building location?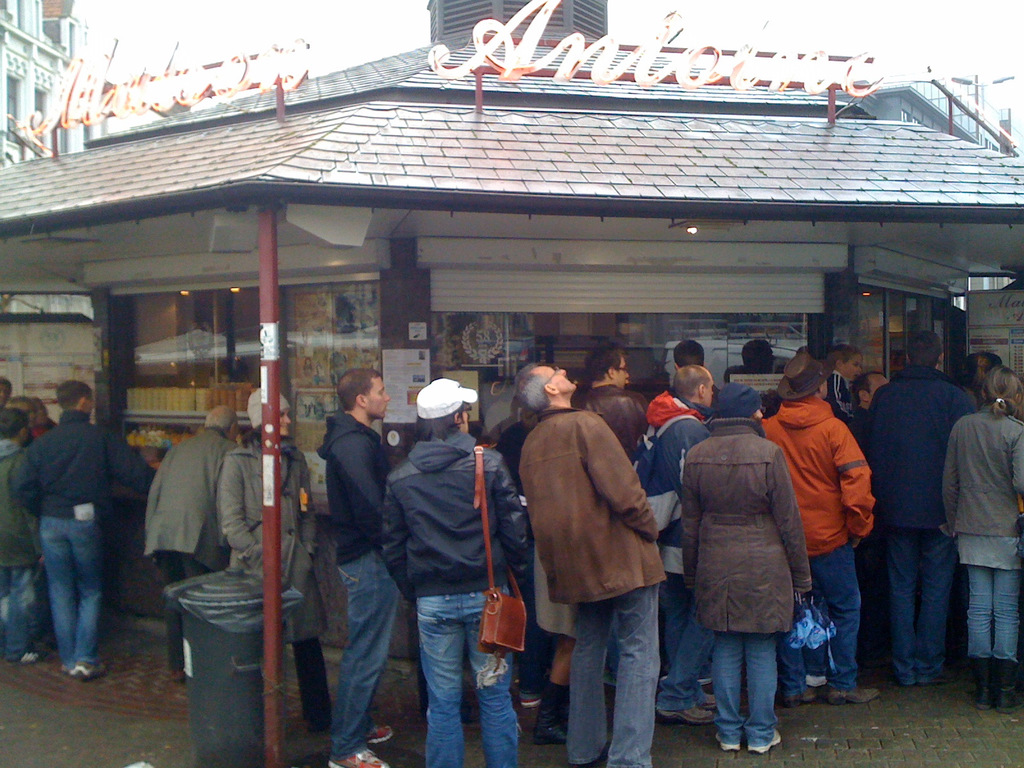
x1=0 y1=0 x2=1023 y2=651
